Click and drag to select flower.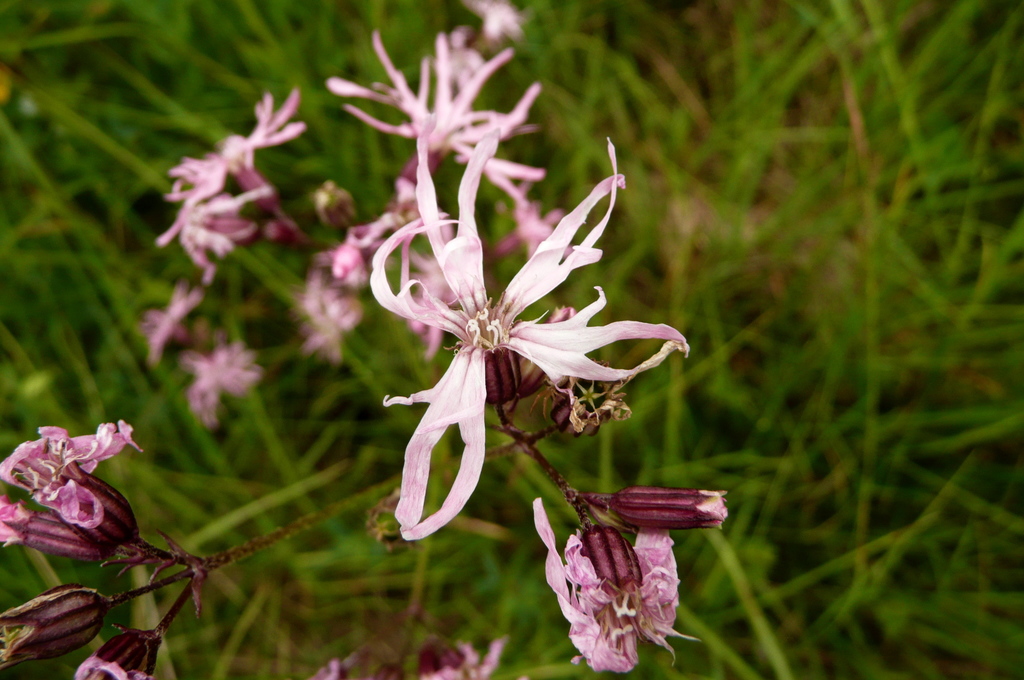
Selection: locate(391, 115, 690, 540).
